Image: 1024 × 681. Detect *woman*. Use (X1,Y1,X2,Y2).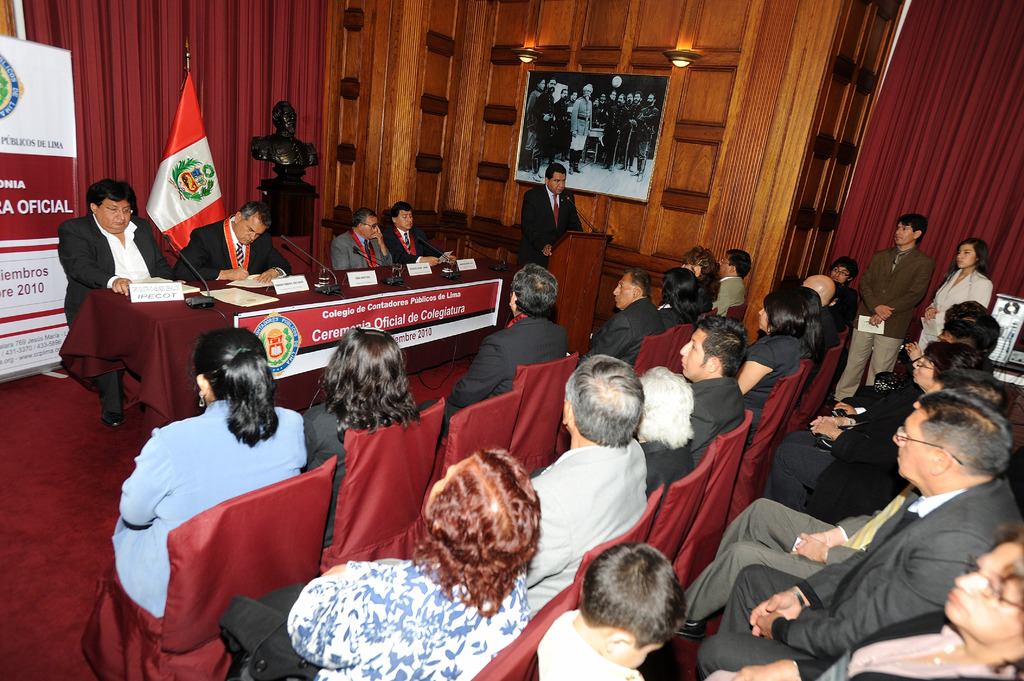
(227,448,537,680).
